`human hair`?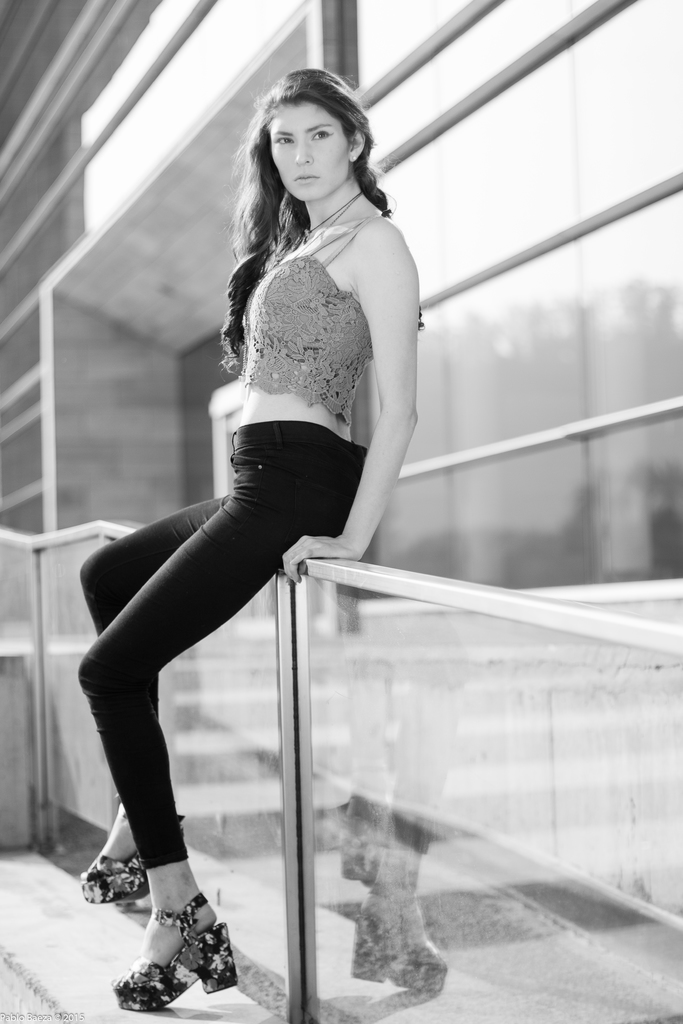
bbox=(235, 59, 395, 303)
